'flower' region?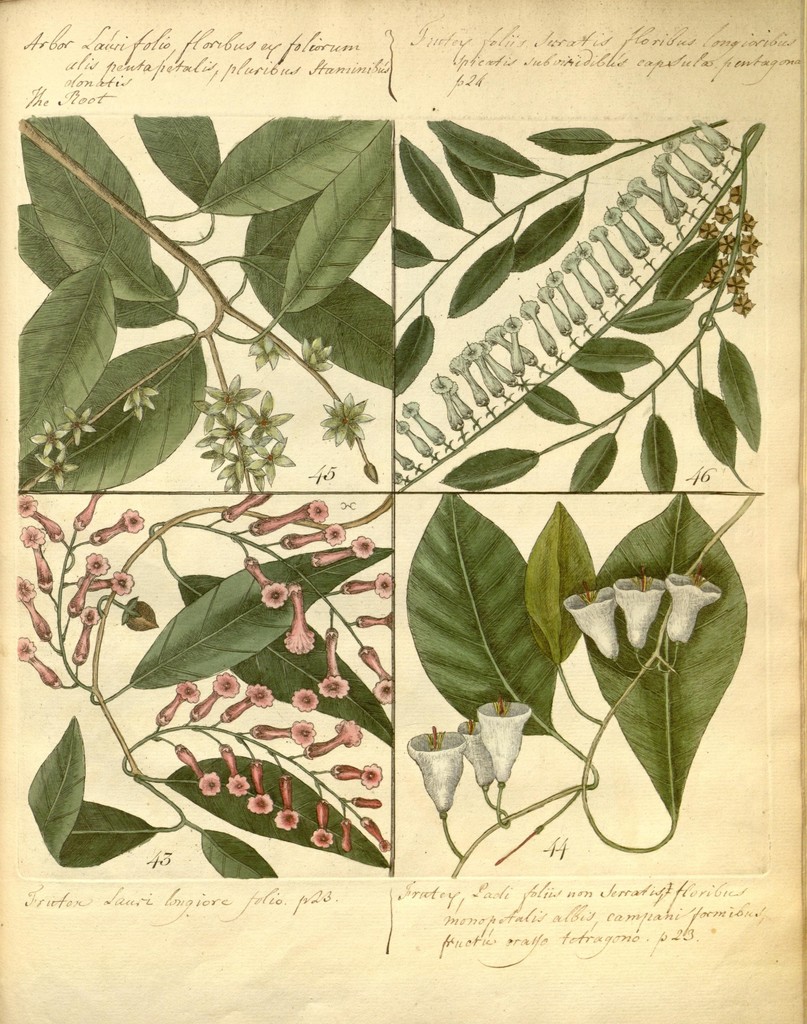
crop(453, 718, 495, 780)
